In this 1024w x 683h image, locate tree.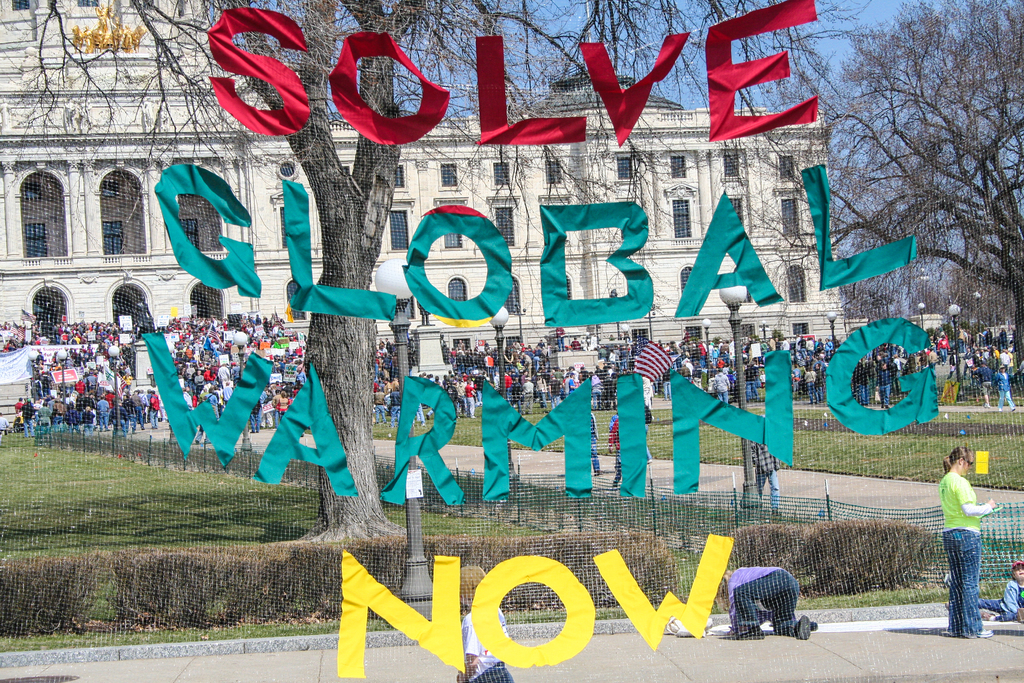
Bounding box: (left=825, top=0, right=1009, bottom=343).
